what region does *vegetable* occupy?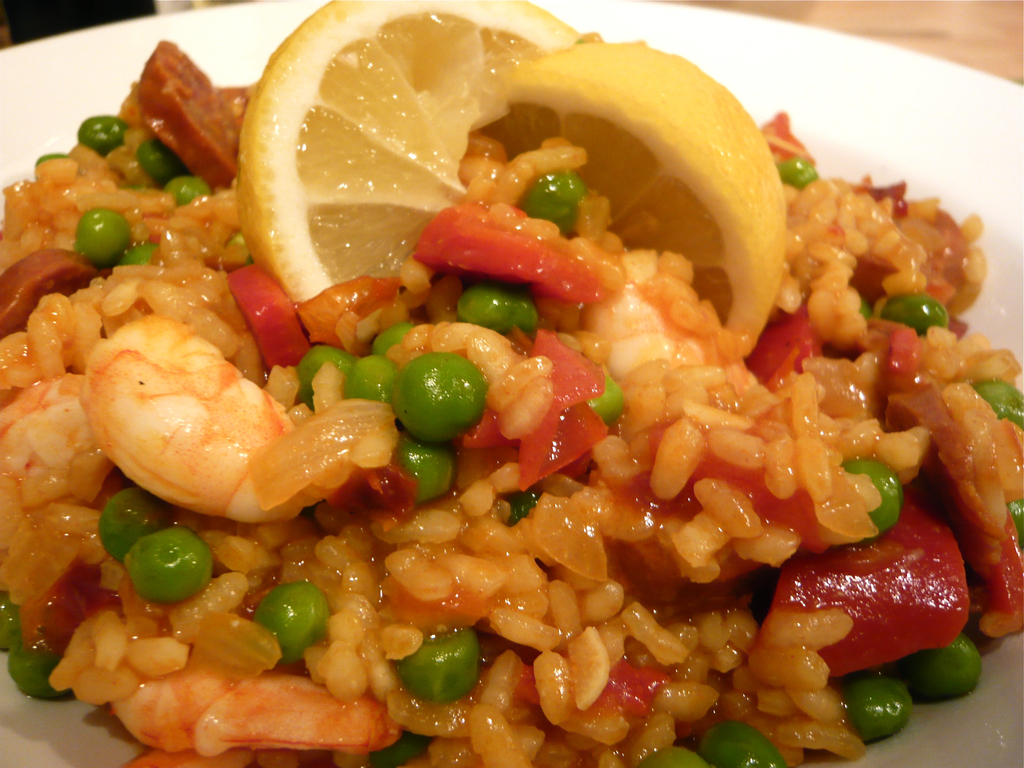
l=227, t=260, r=314, b=373.
